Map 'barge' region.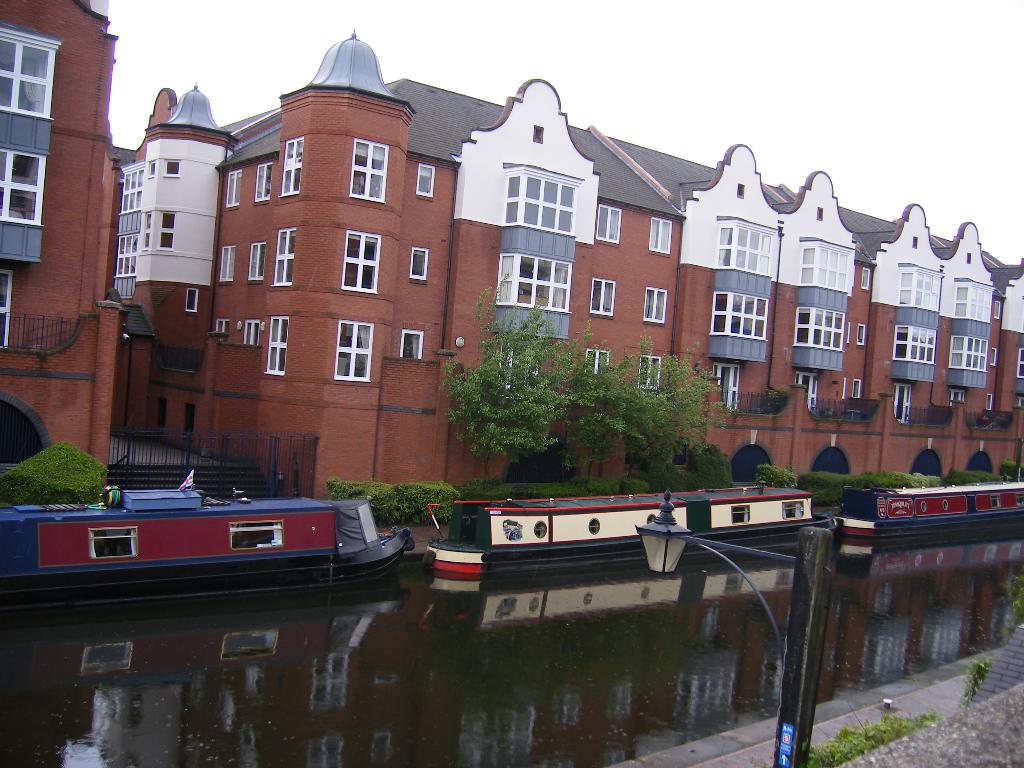
Mapped to box(422, 479, 833, 575).
